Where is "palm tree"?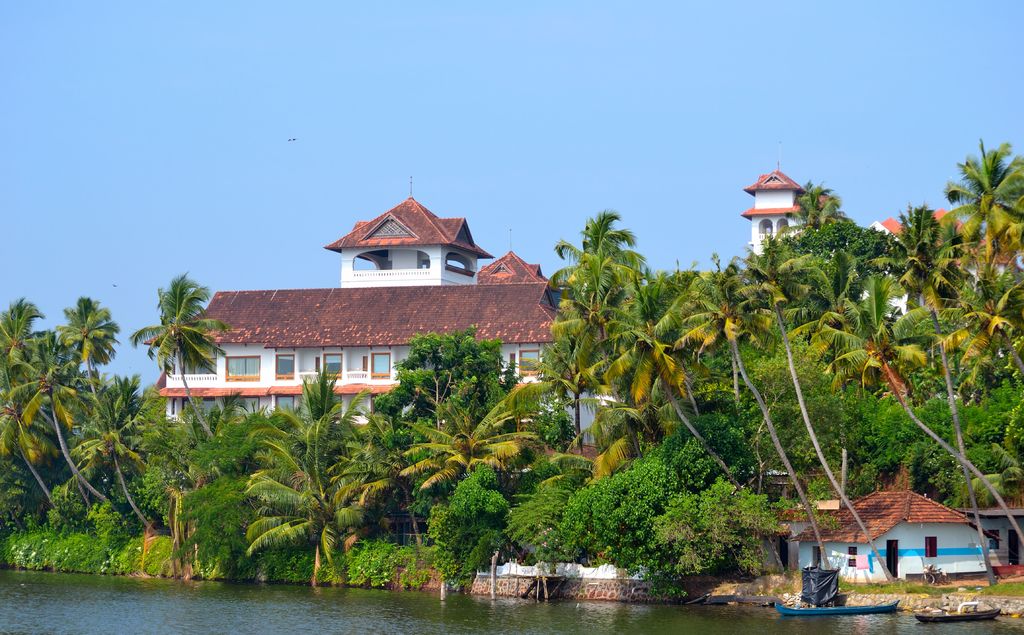
bbox=[952, 138, 1012, 264].
